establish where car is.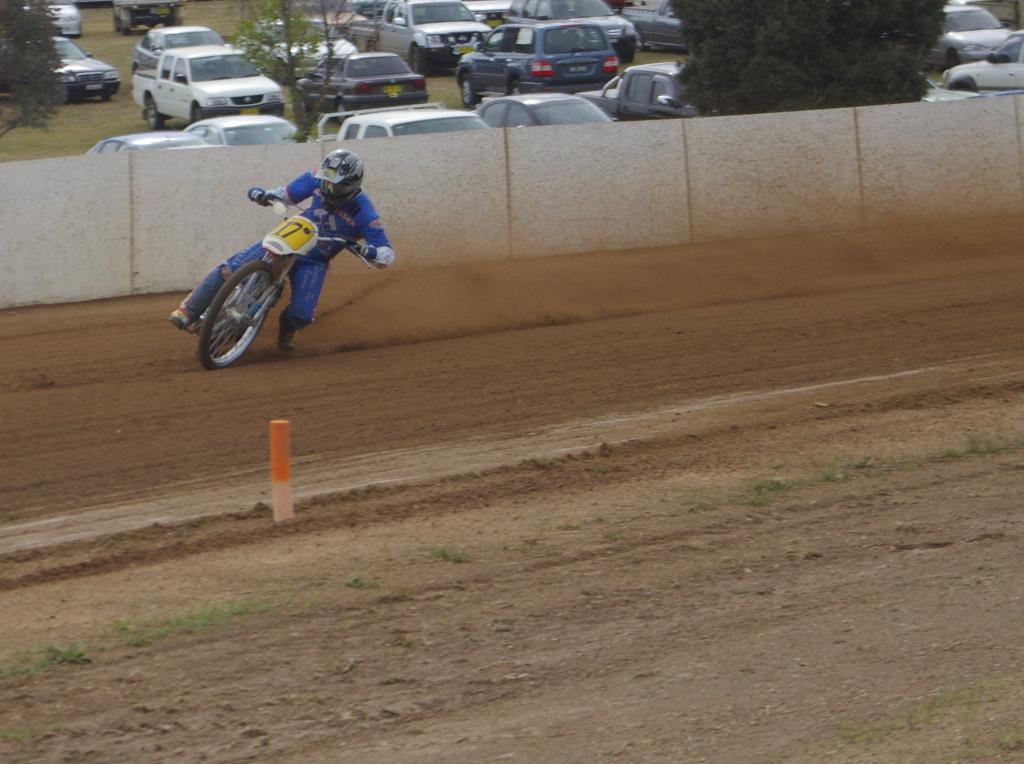
Established at pyautogui.locateOnScreen(54, 40, 119, 103).
